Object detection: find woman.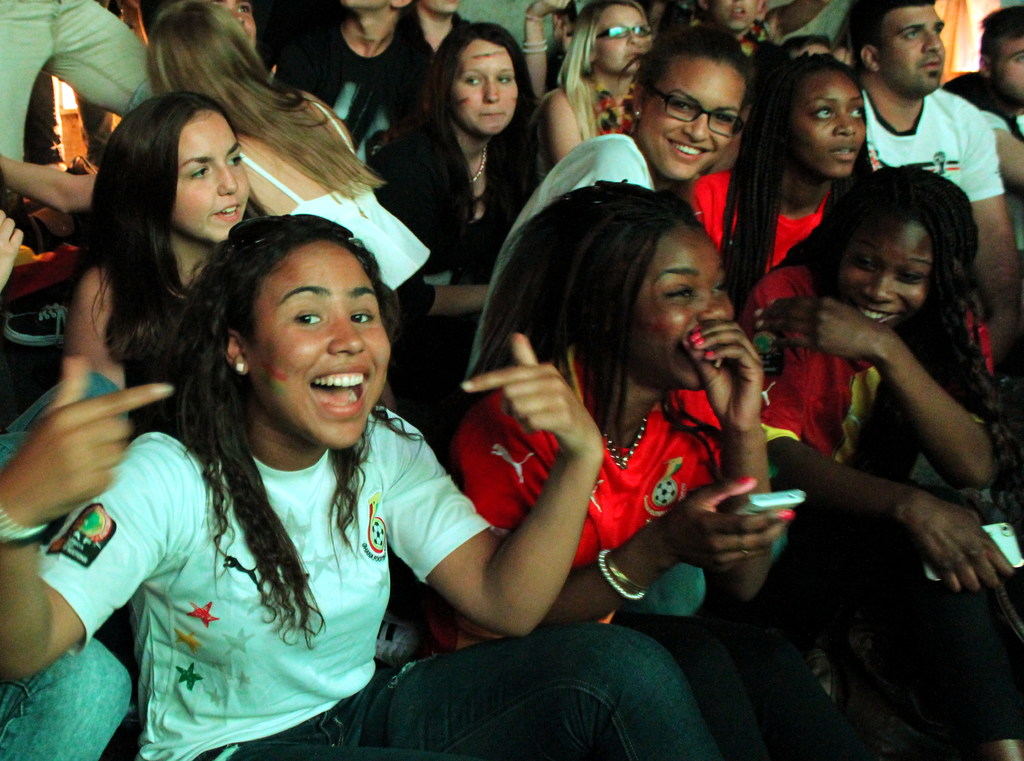
0 209 724 760.
